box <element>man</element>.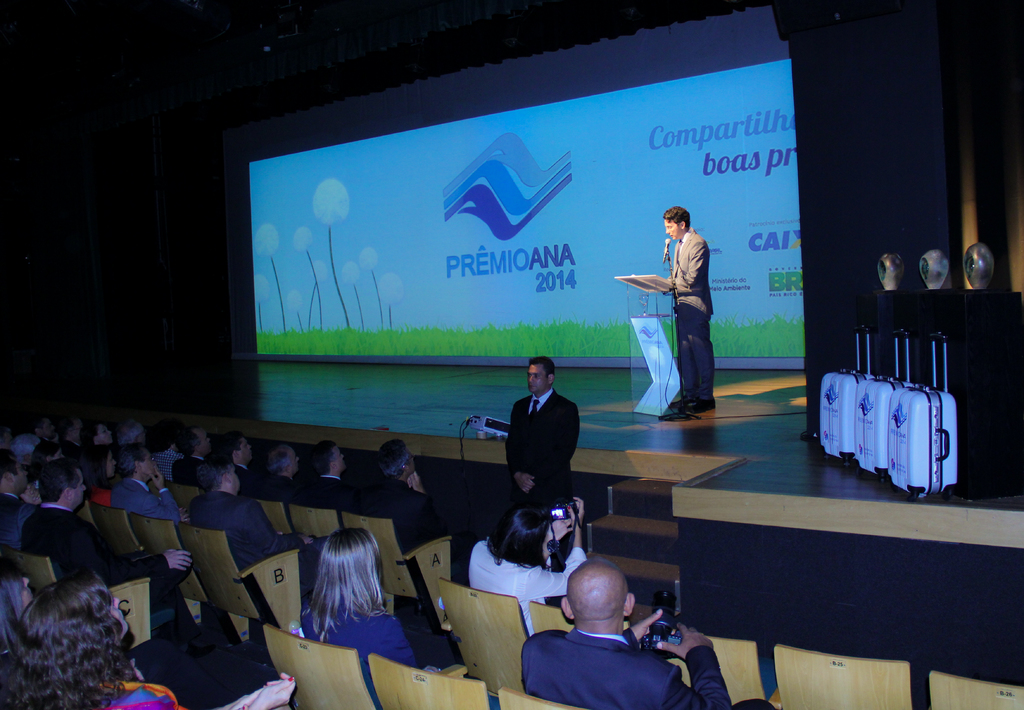
pyautogui.locateOnScreen(361, 443, 436, 543).
